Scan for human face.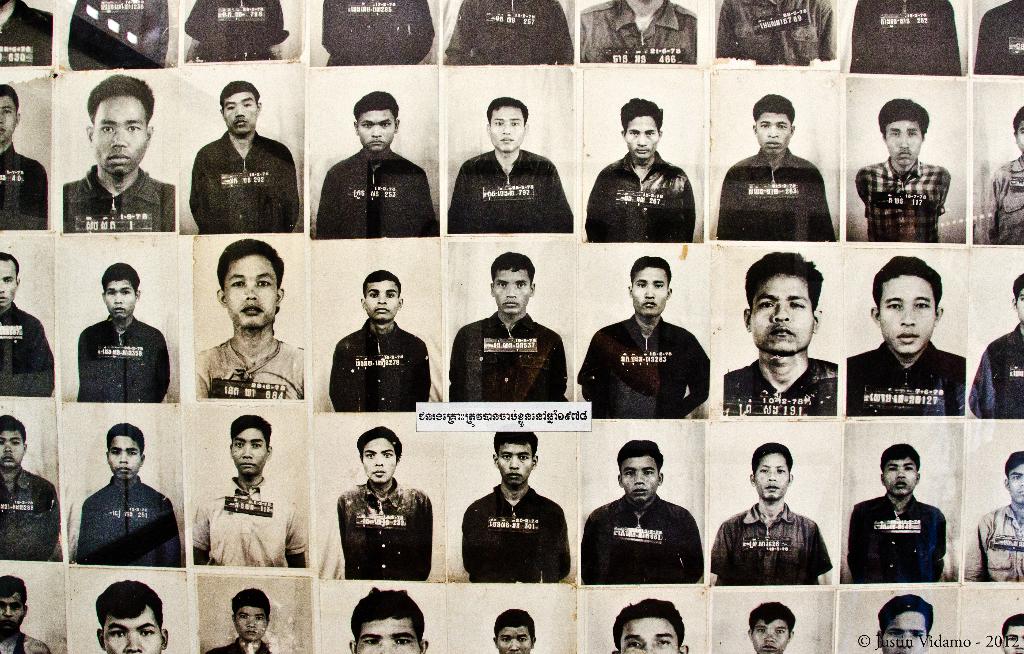
Scan result: (1,594,26,637).
